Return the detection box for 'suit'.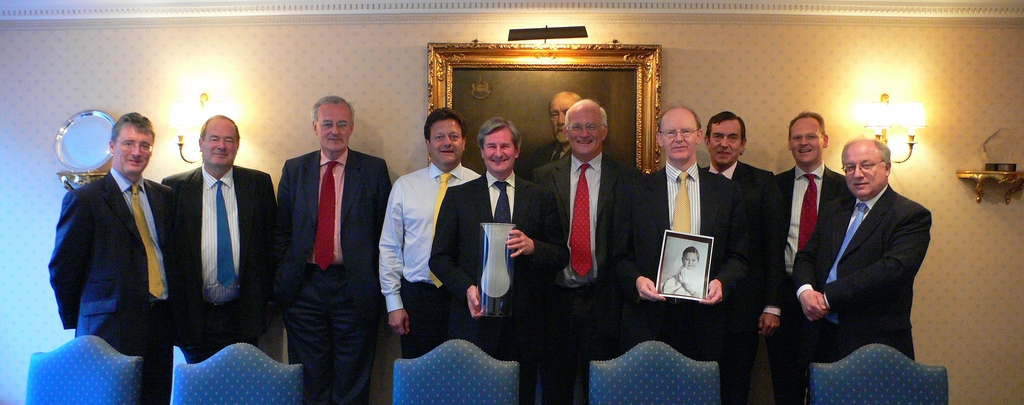
box(262, 88, 381, 397).
